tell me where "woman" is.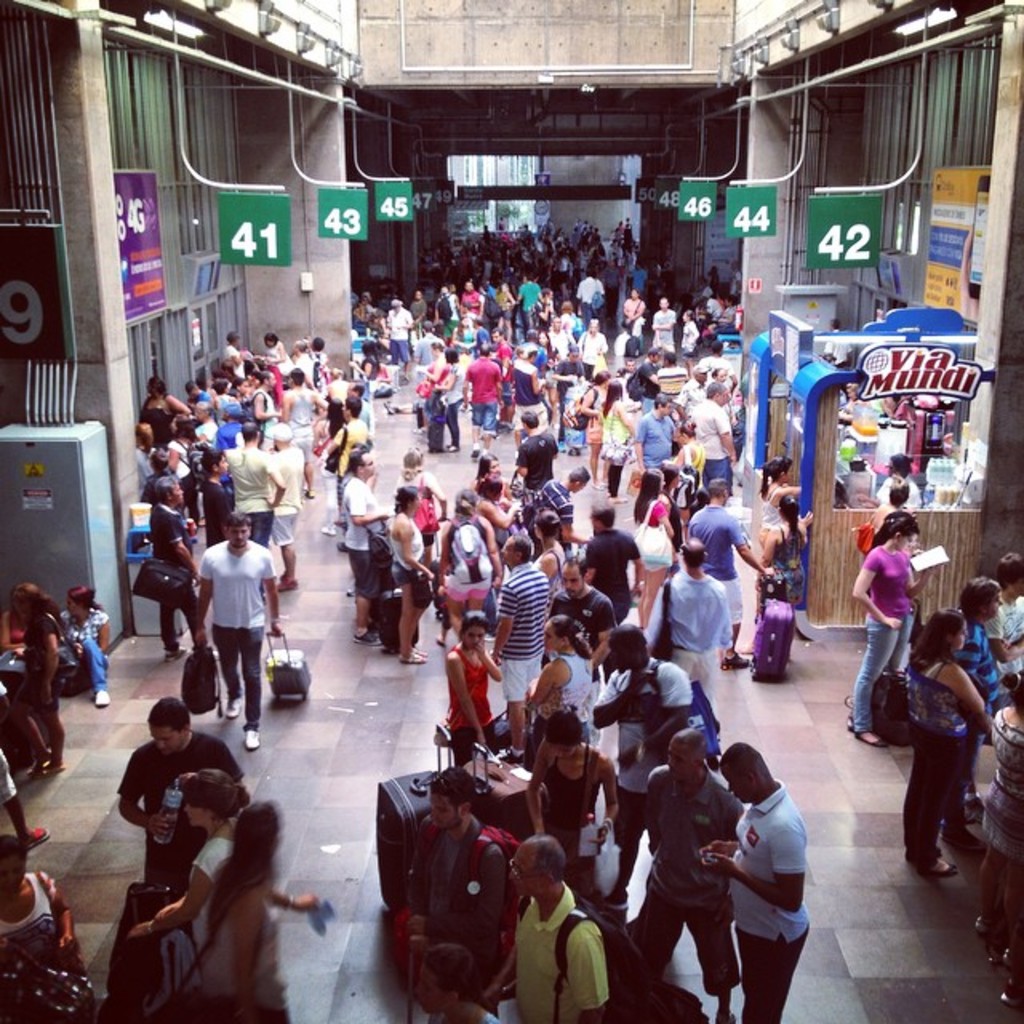
"woman" is at <box>245,322,299,379</box>.
